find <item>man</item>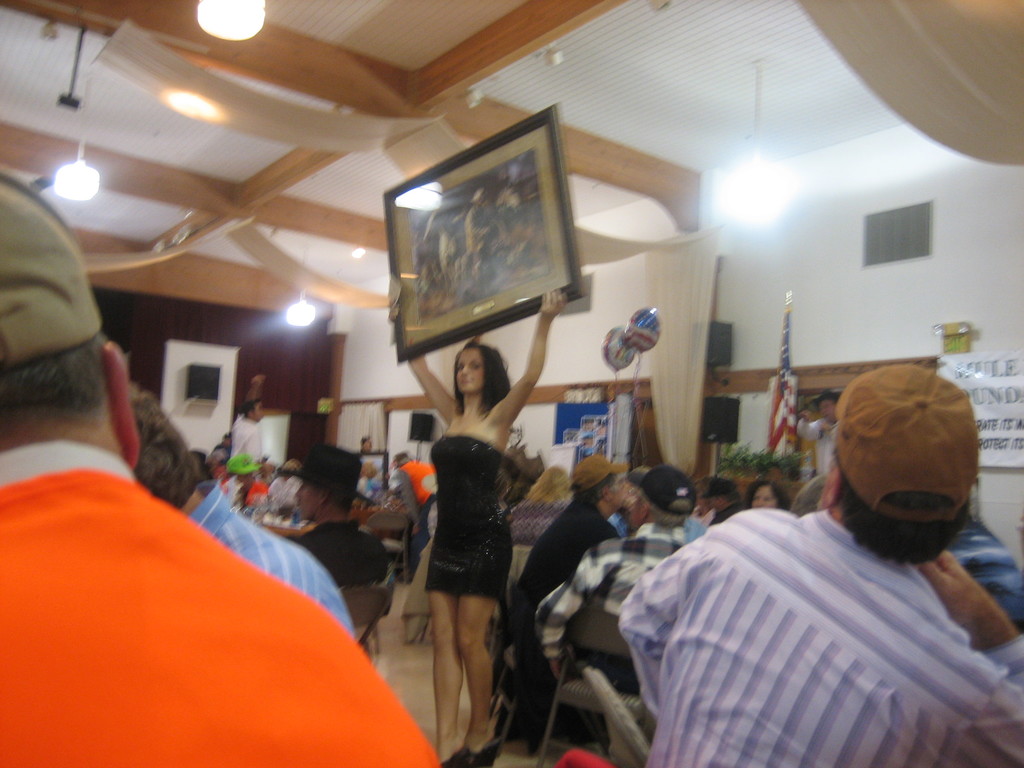
{"x1": 0, "y1": 161, "x2": 440, "y2": 767}
